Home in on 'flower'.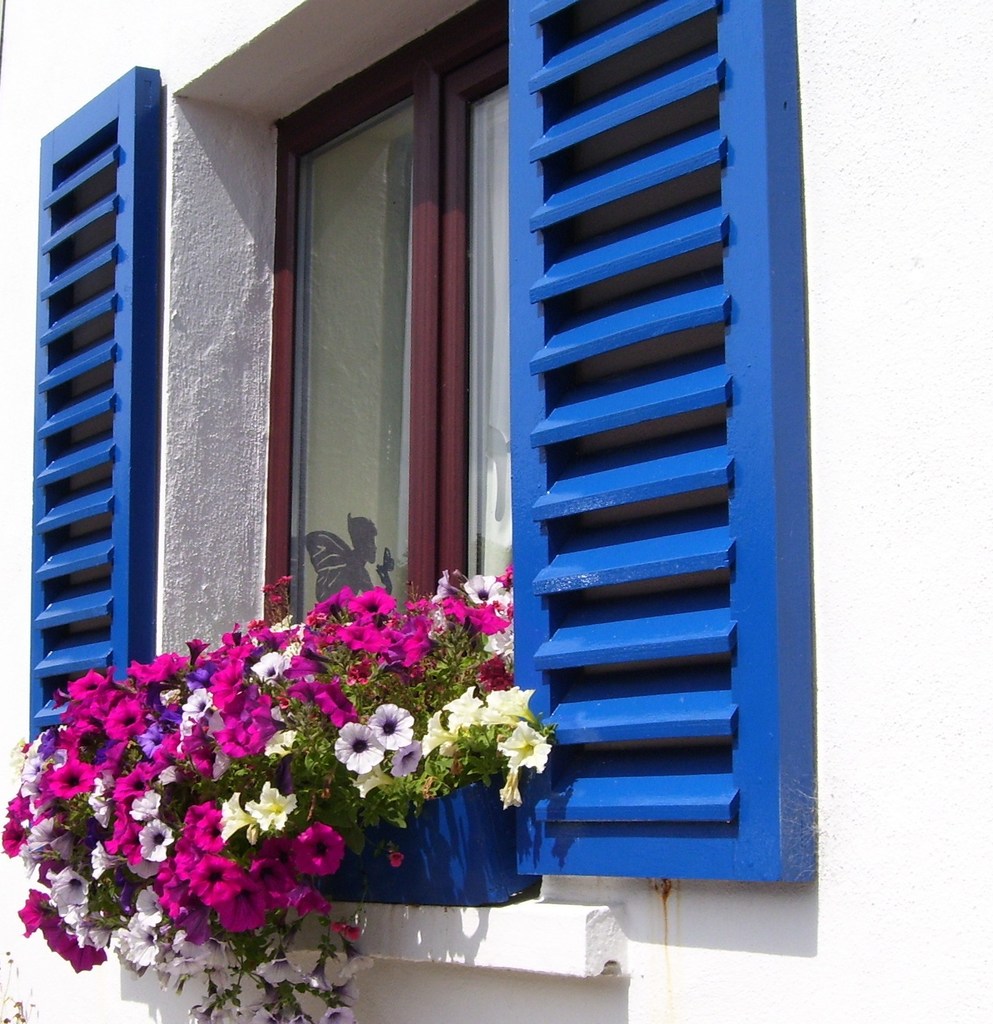
Homed in at pyautogui.locateOnScreen(373, 703, 422, 751).
